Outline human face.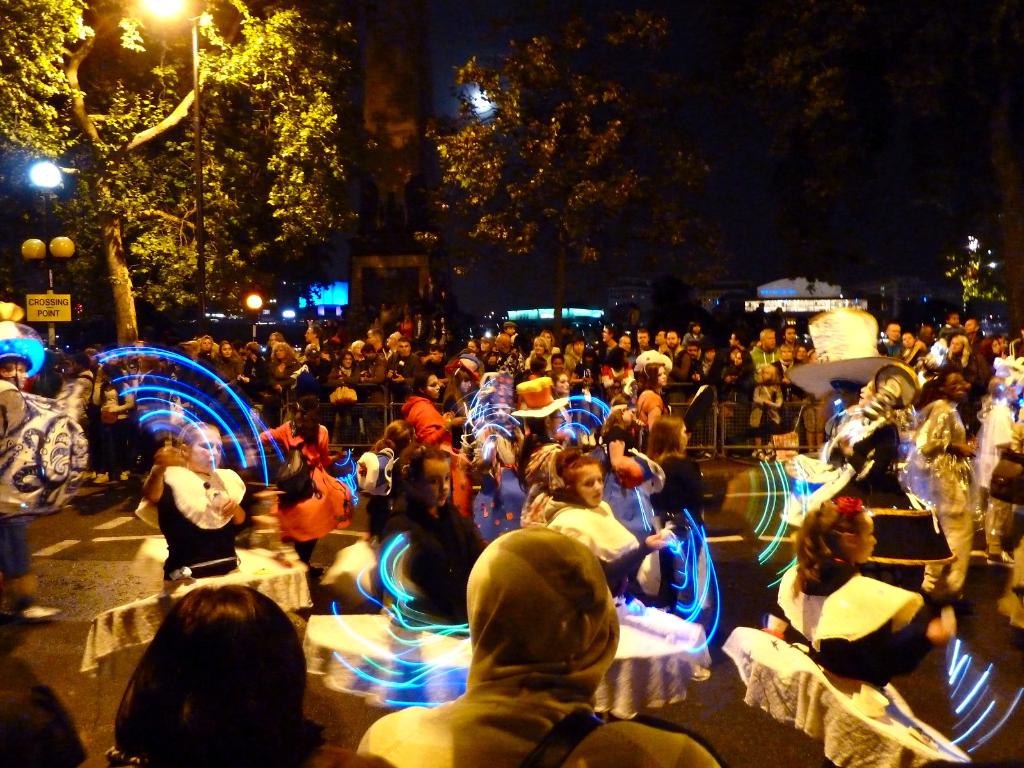
Outline: <bbox>951, 338, 962, 352</bbox>.
